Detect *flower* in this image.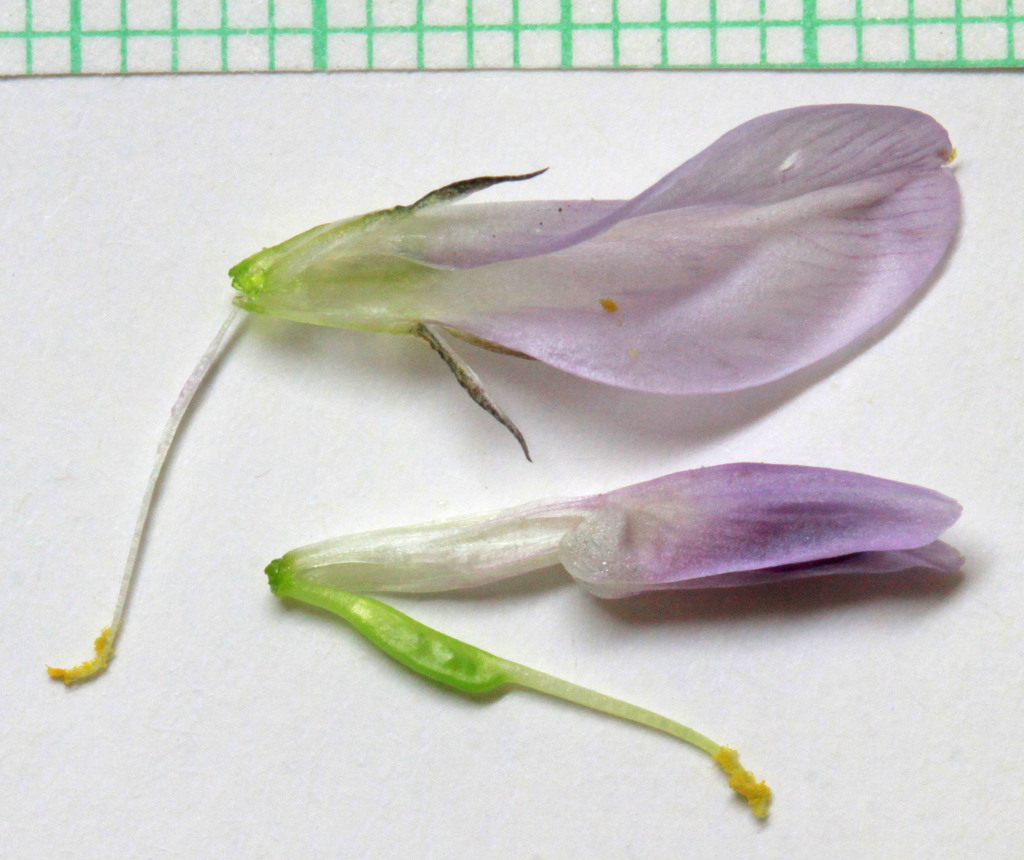
Detection: box=[277, 448, 956, 714].
